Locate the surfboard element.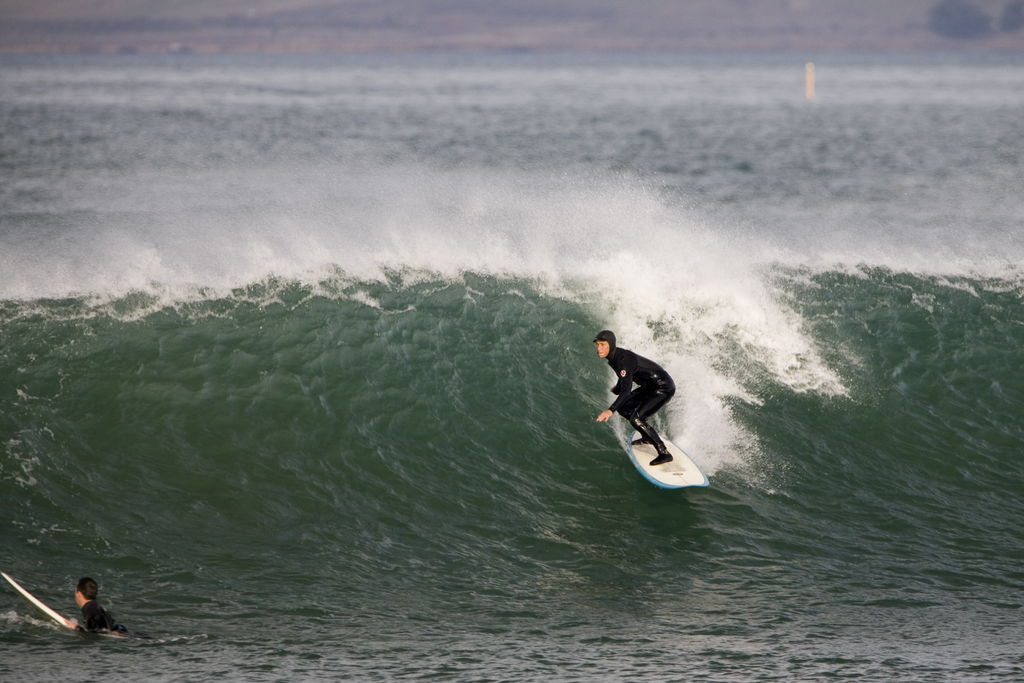
Element bbox: l=608, t=416, r=716, b=493.
